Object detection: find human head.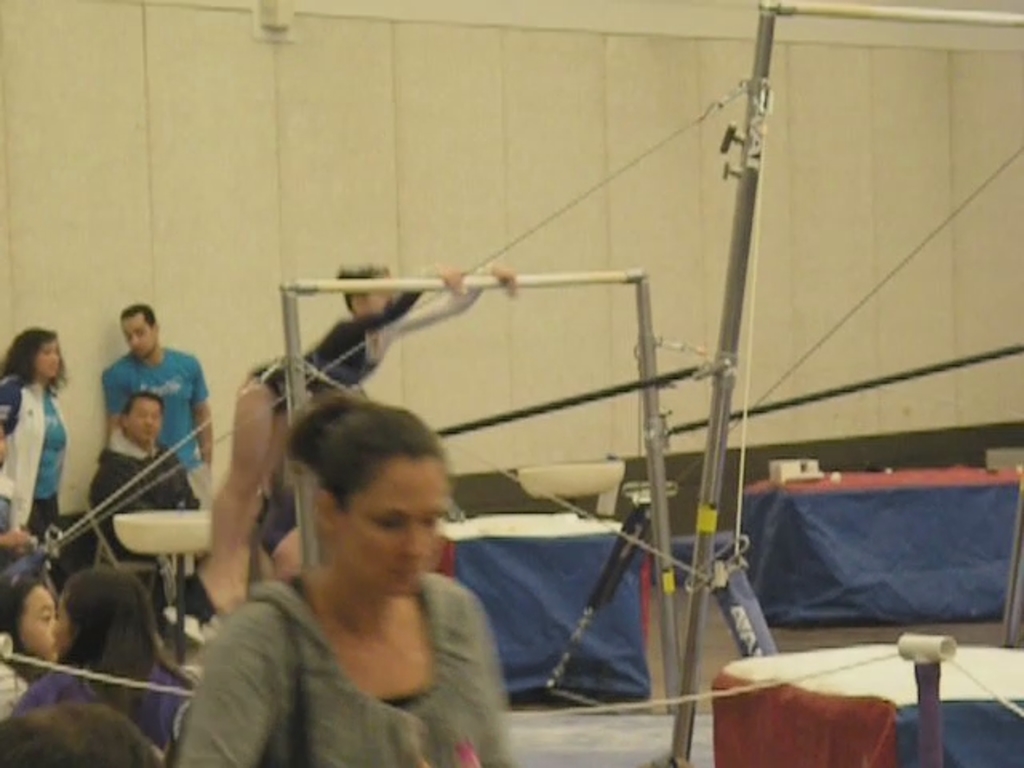
l=115, t=301, r=160, b=355.
